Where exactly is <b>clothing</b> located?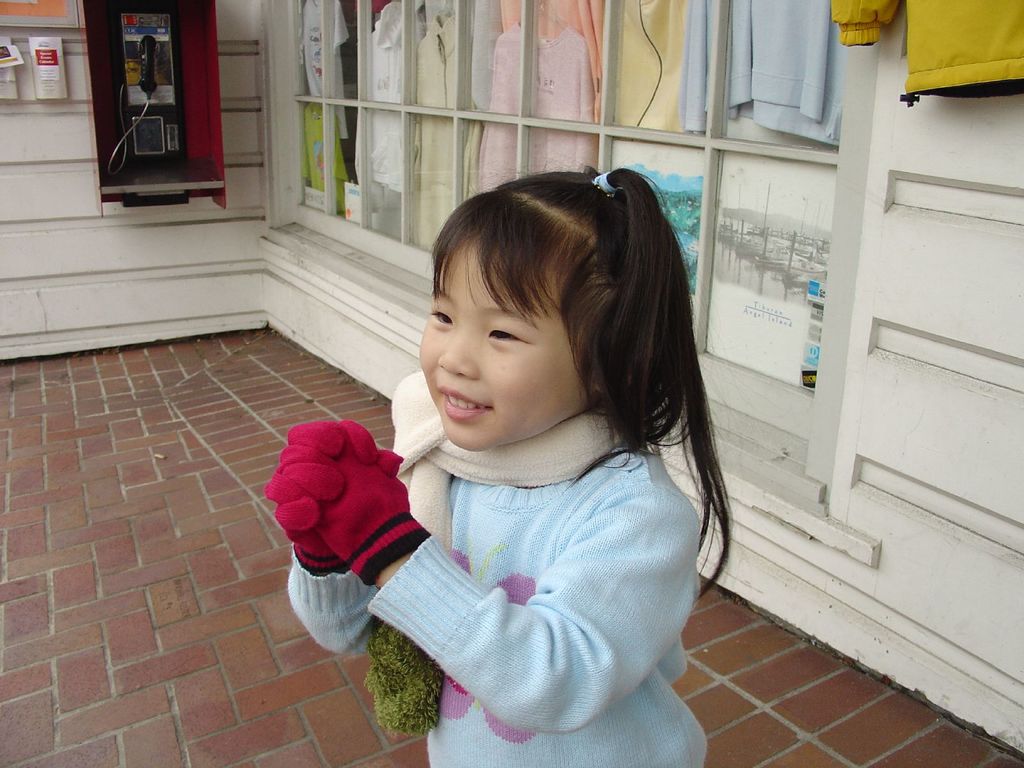
Its bounding box is box=[485, 19, 605, 189].
